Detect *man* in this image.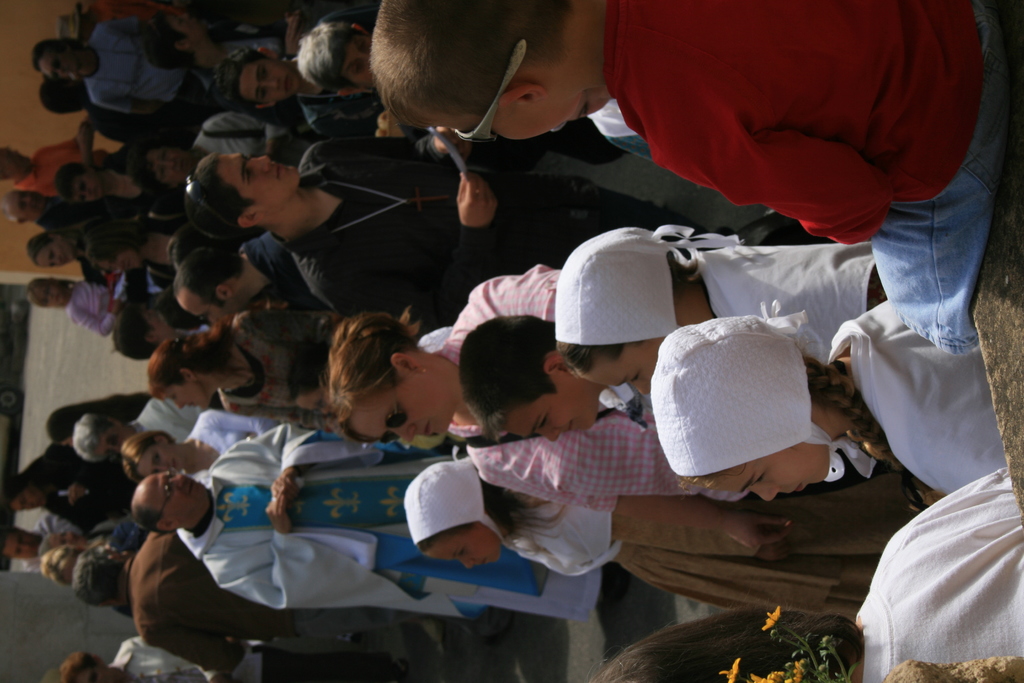
Detection: [x1=36, y1=16, x2=223, y2=126].
